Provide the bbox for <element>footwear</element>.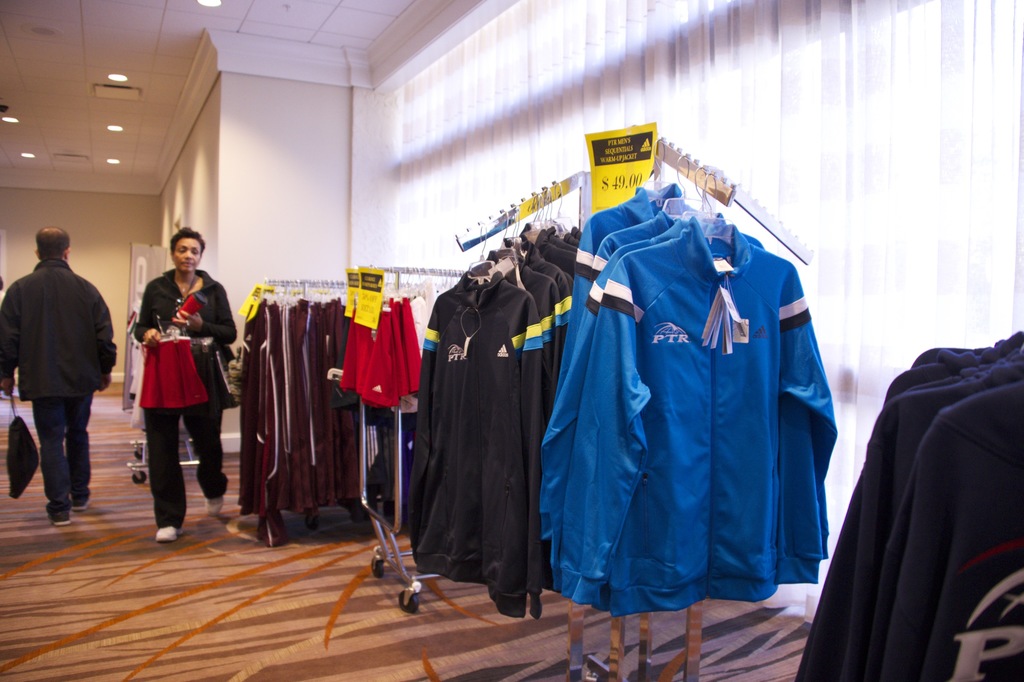
(72,497,94,510).
